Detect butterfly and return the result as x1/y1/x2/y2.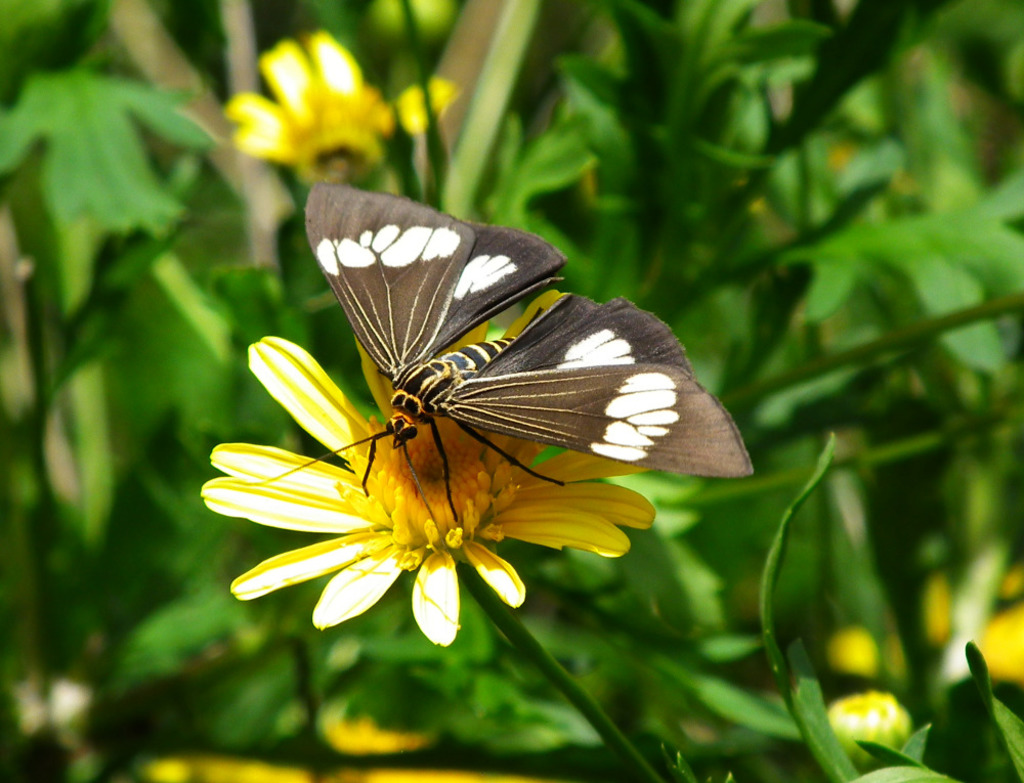
237/182/751/552.
